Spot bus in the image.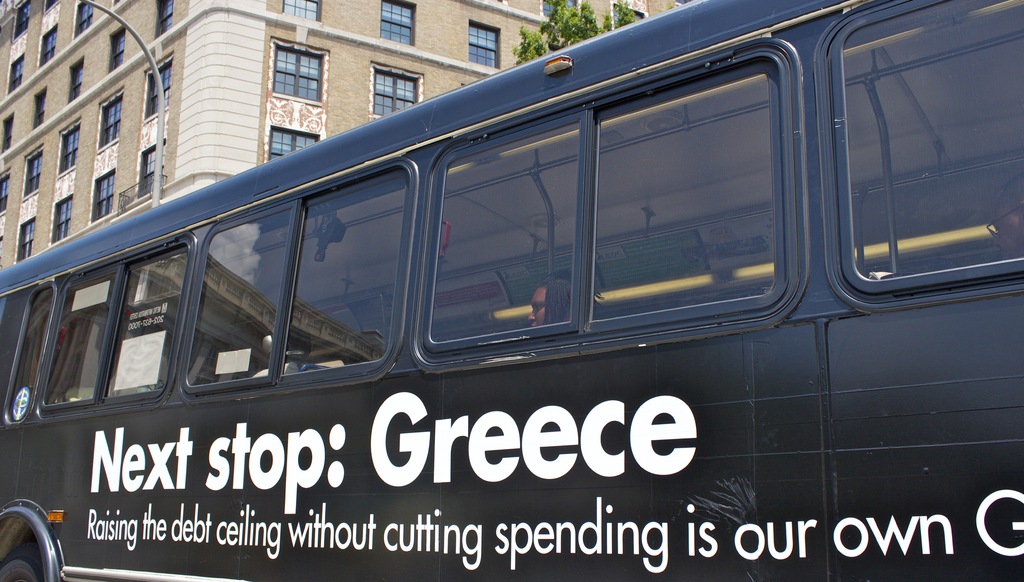
bus found at left=0, top=0, right=1023, bottom=581.
